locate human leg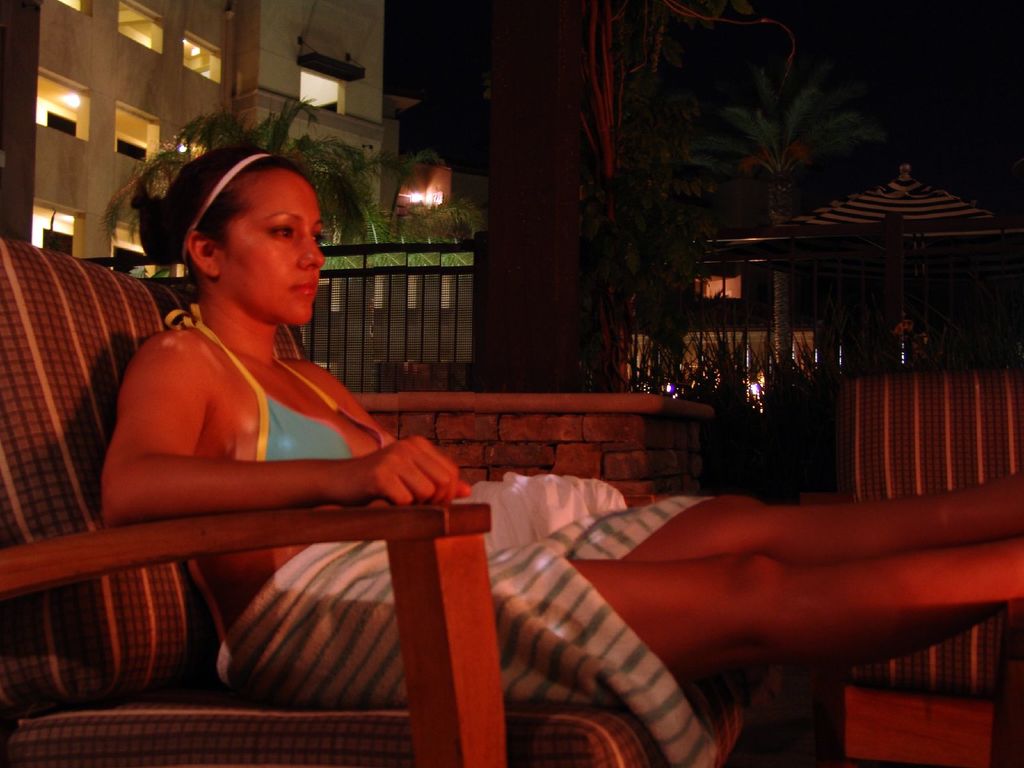
568/554/1023/689
